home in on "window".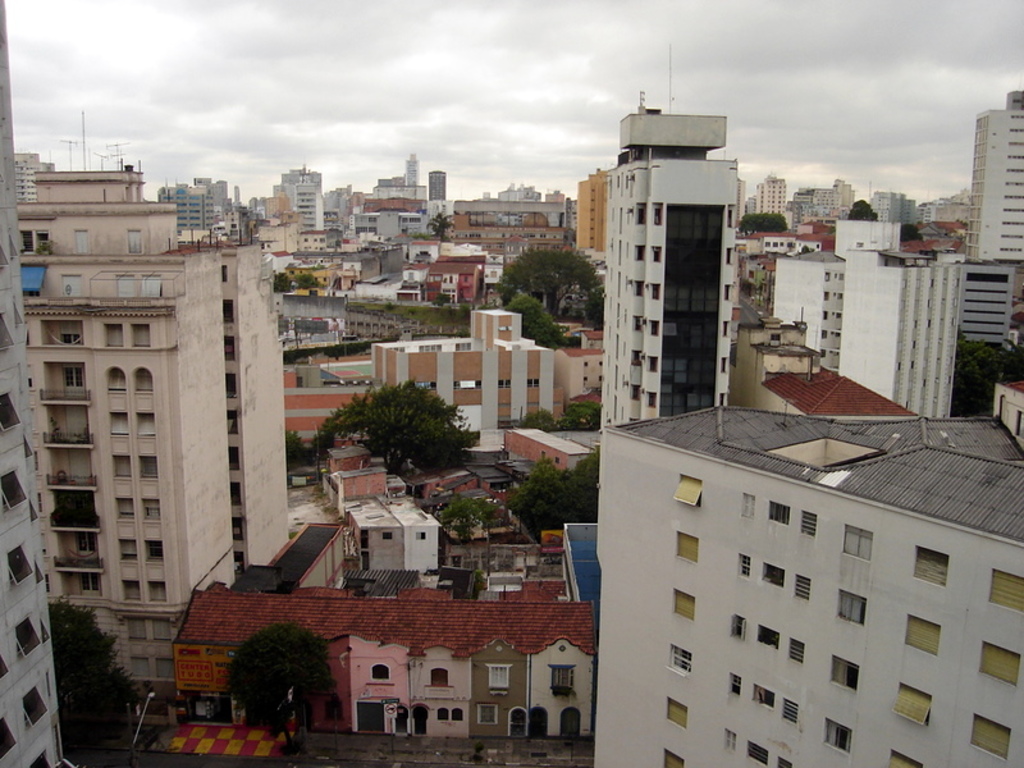
Homed in at box(0, 659, 5, 684).
